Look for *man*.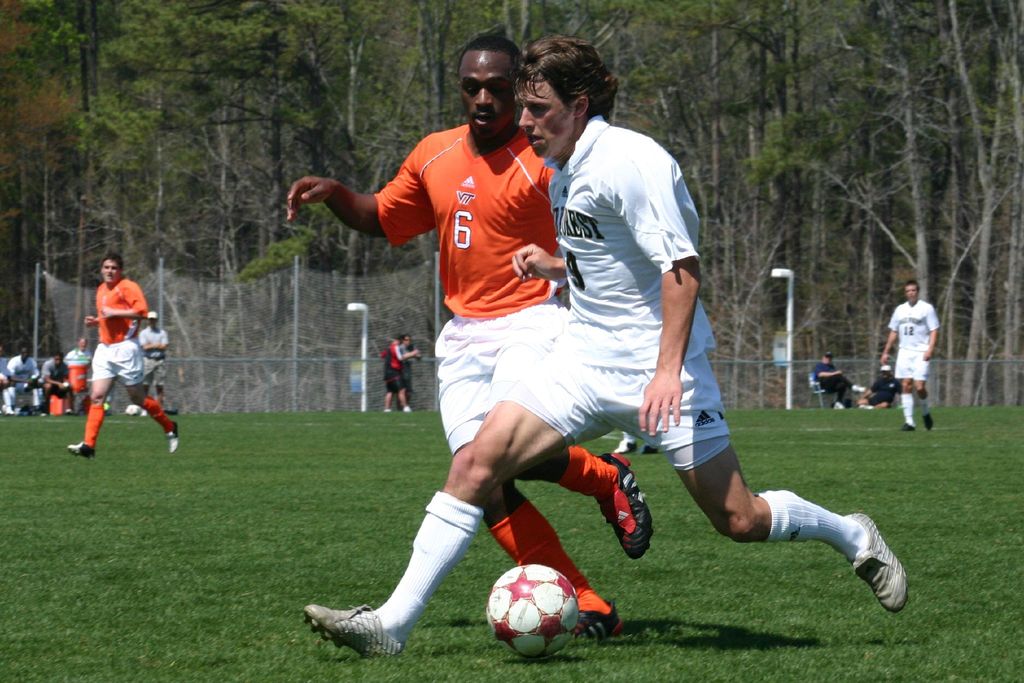
Found: x1=872, y1=280, x2=940, y2=434.
